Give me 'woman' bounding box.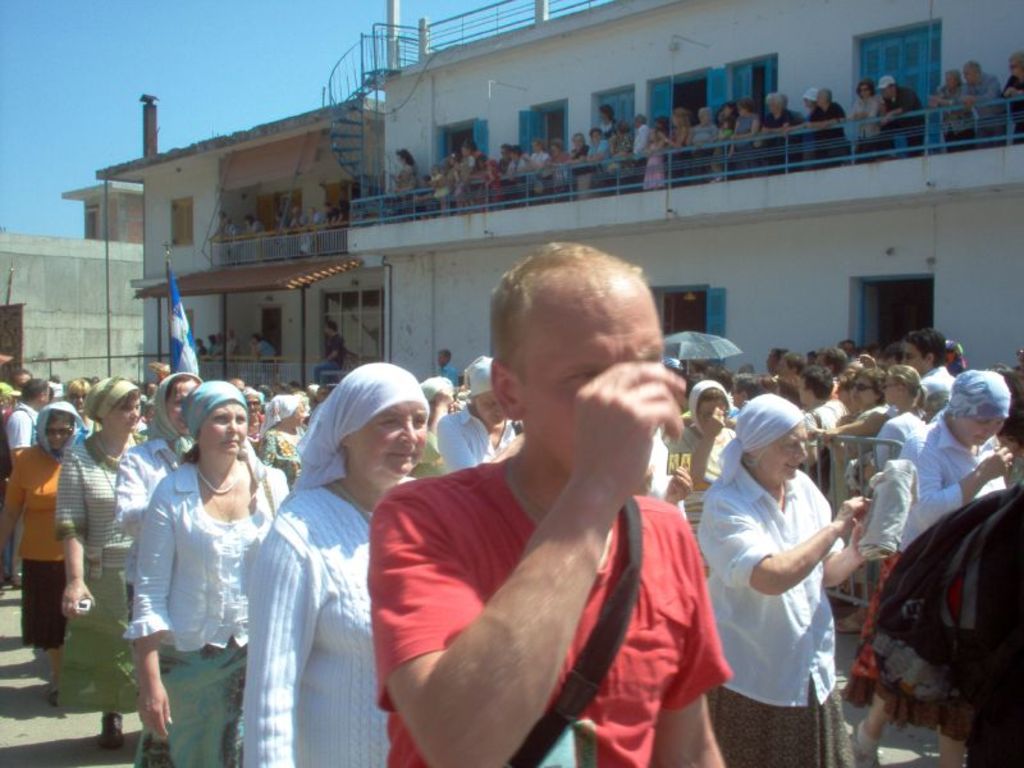
(left=0, top=394, right=84, bottom=710).
